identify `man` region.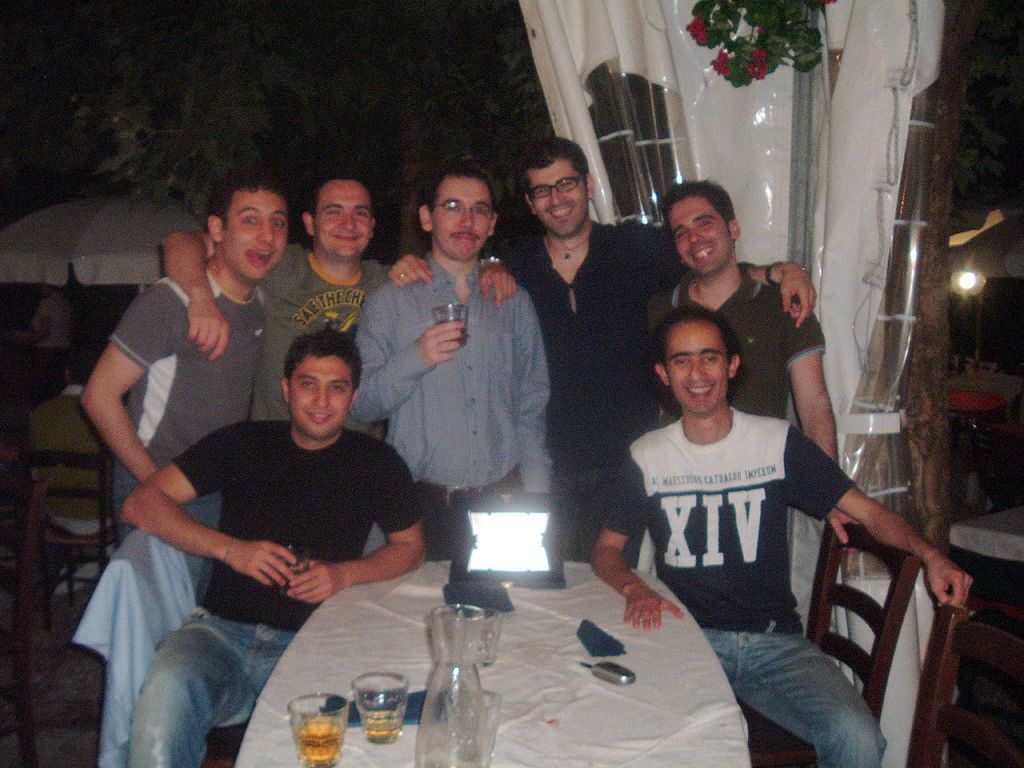
Region: [107, 307, 450, 726].
